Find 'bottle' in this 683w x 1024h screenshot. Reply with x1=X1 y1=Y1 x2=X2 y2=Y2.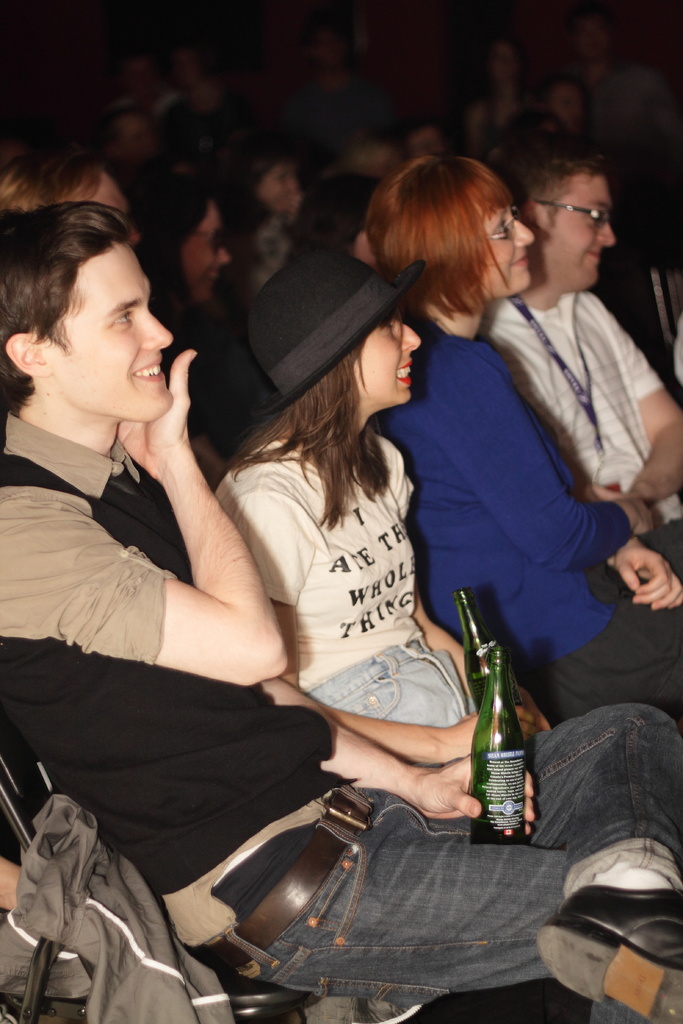
x1=454 y1=584 x2=538 y2=753.
